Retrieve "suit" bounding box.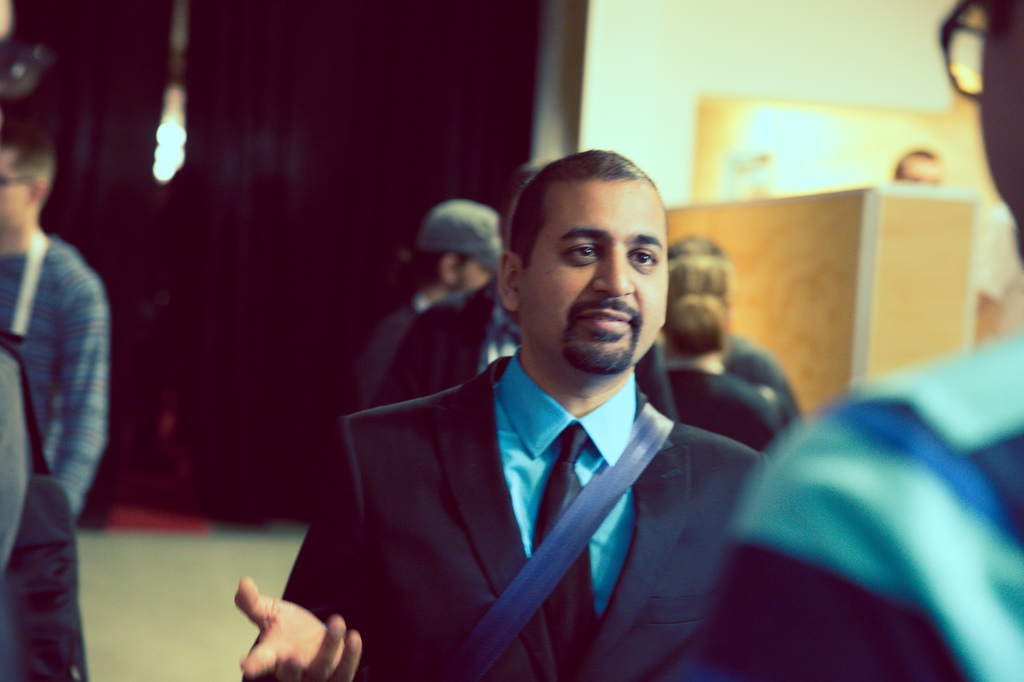
Bounding box: [left=280, top=351, right=766, bottom=681].
